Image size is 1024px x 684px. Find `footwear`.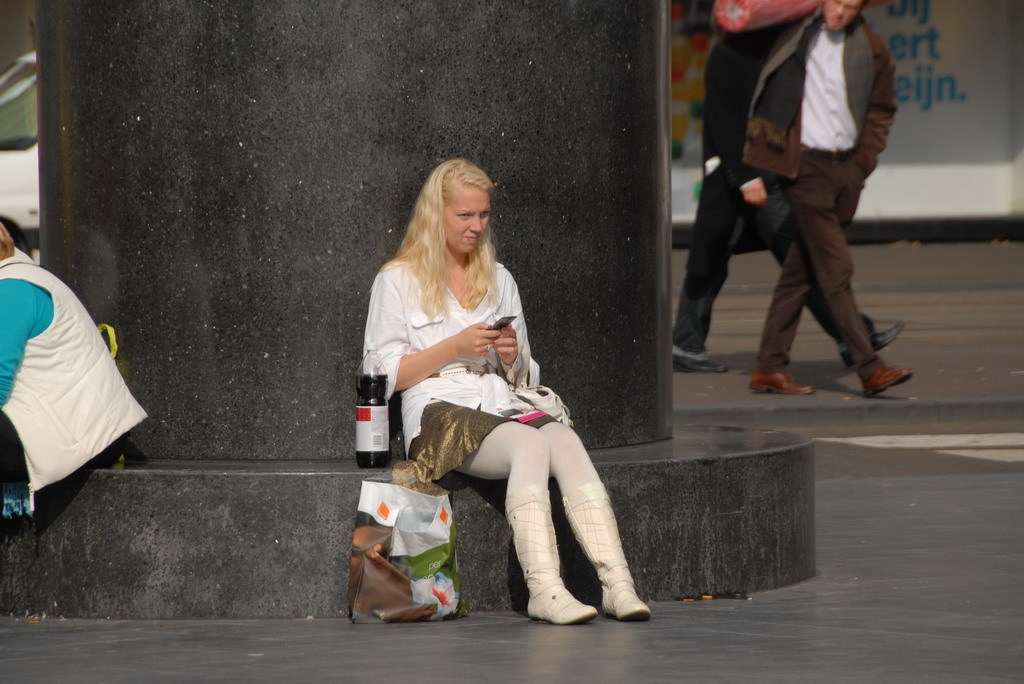
562,480,652,620.
